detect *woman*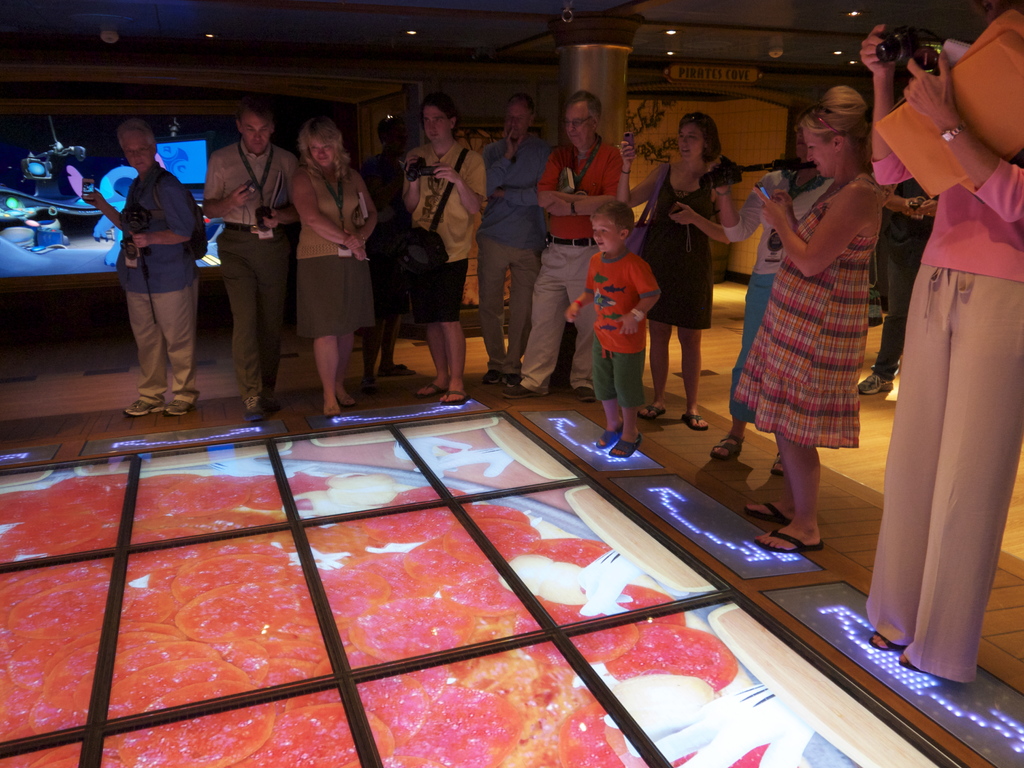
291/113/380/417
